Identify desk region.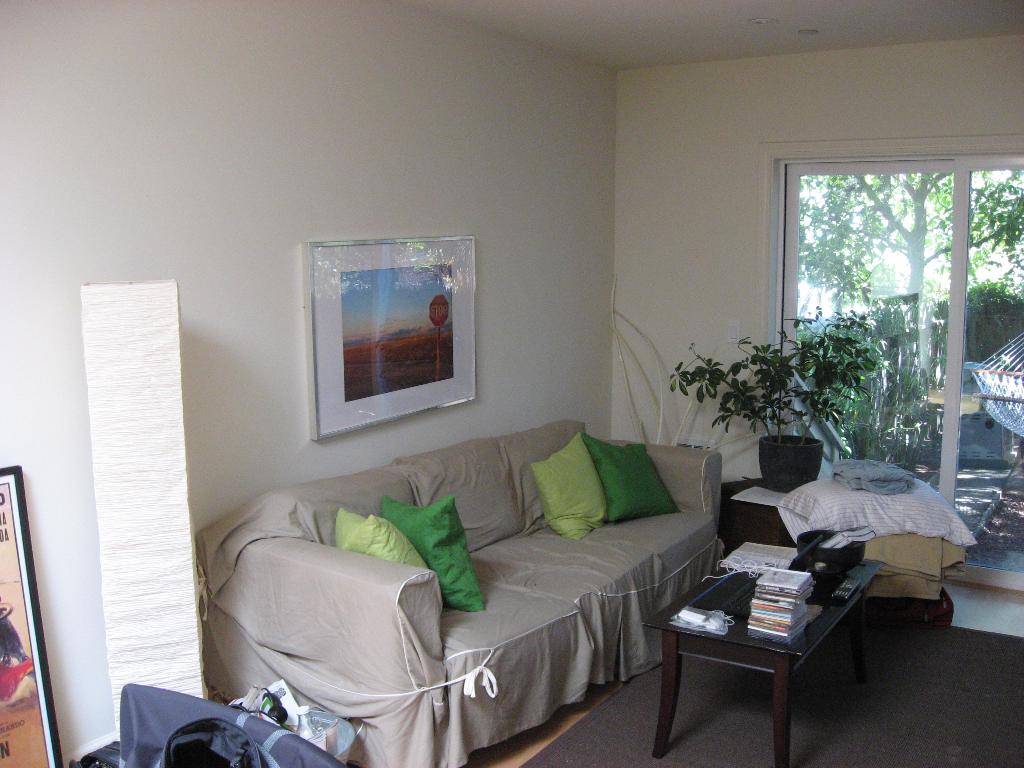
Region: 643 523 893 753.
